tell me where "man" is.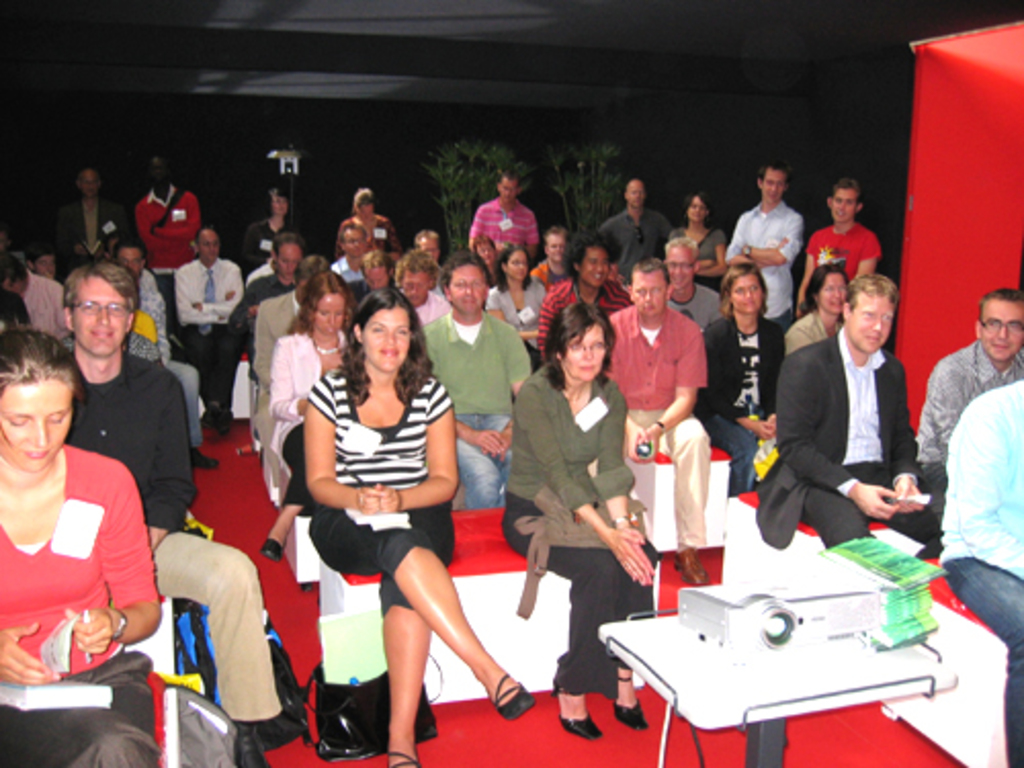
"man" is at (180,236,248,422).
